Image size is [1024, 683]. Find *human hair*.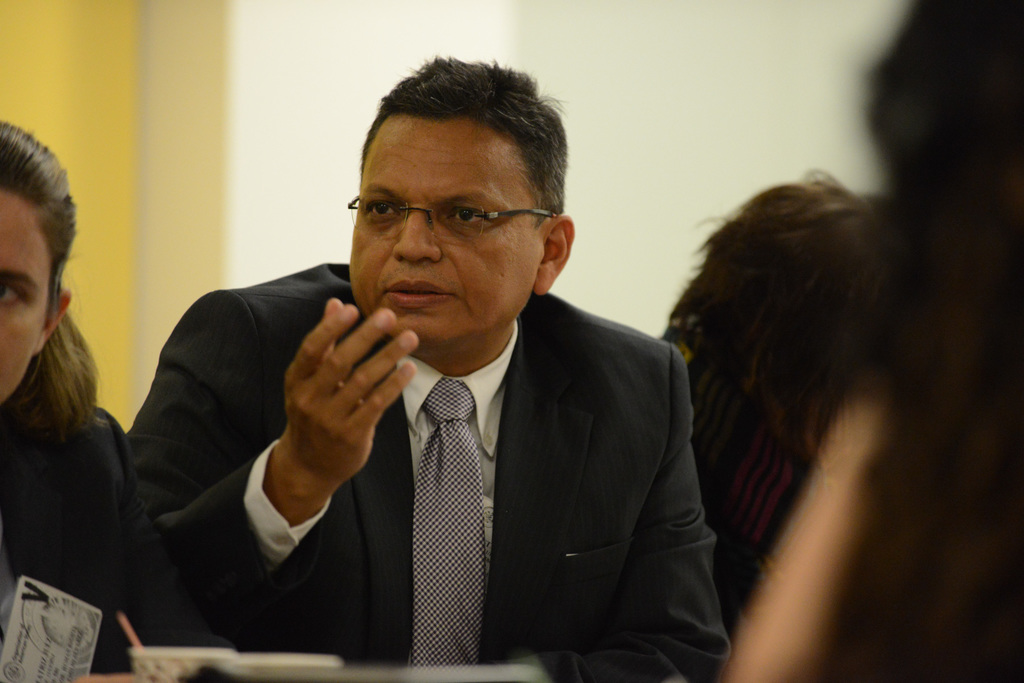
crop(643, 139, 944, 573).
